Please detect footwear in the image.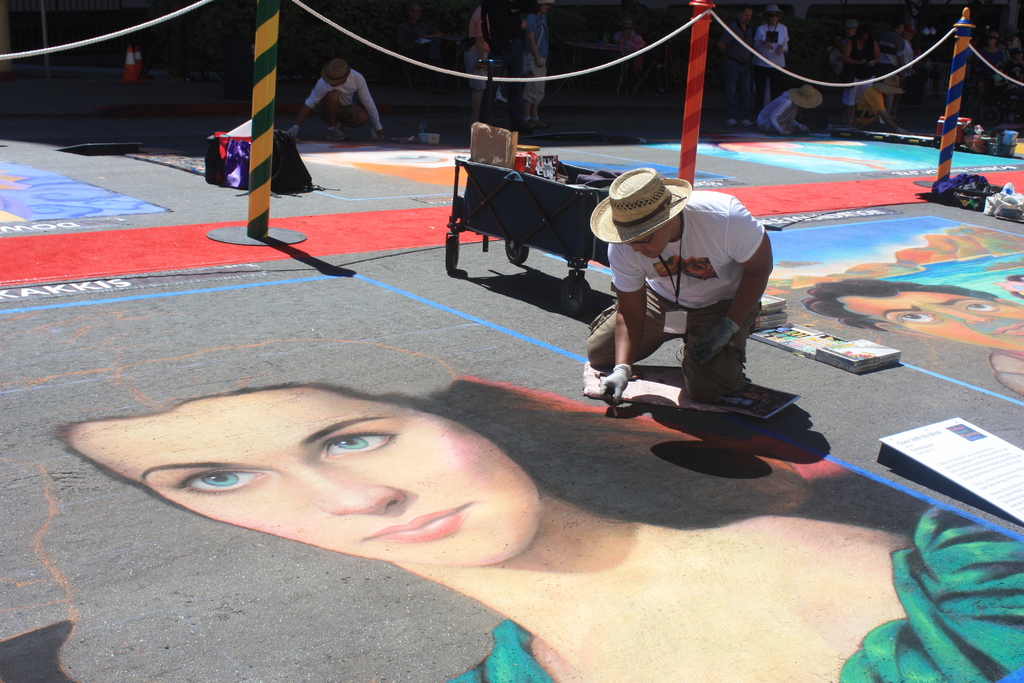
<region>521, 120, 535, 128</region>.
